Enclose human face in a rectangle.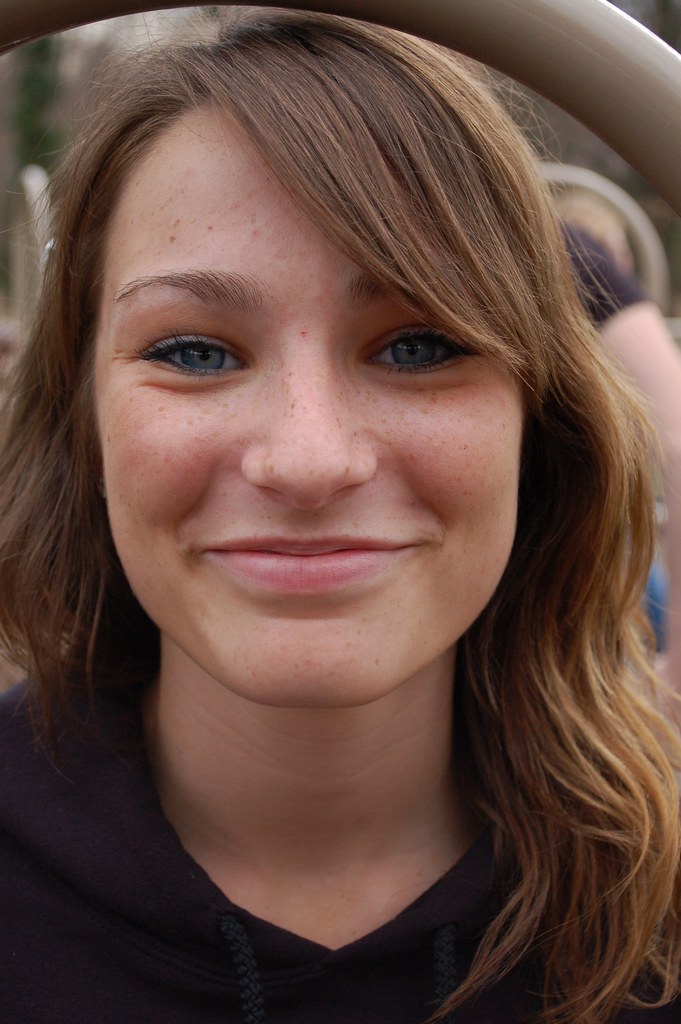
select_region(94, 93, 520, 707).
